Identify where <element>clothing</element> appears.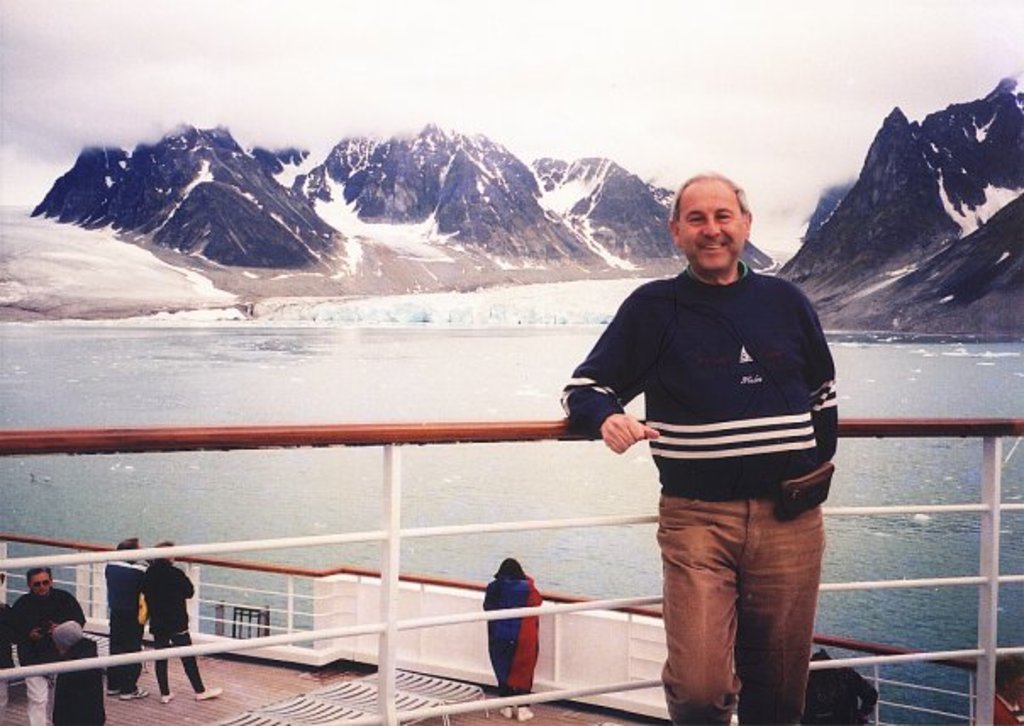
Appears at 105/551/147/694.
